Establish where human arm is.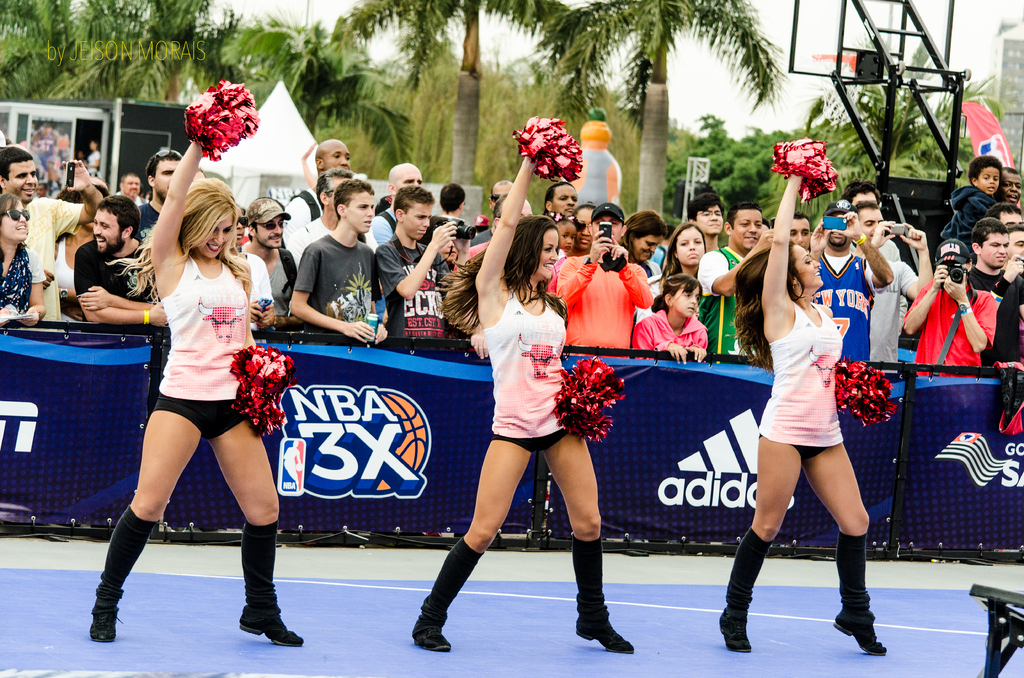
Established at BBox(289, 243, 371, 341).
